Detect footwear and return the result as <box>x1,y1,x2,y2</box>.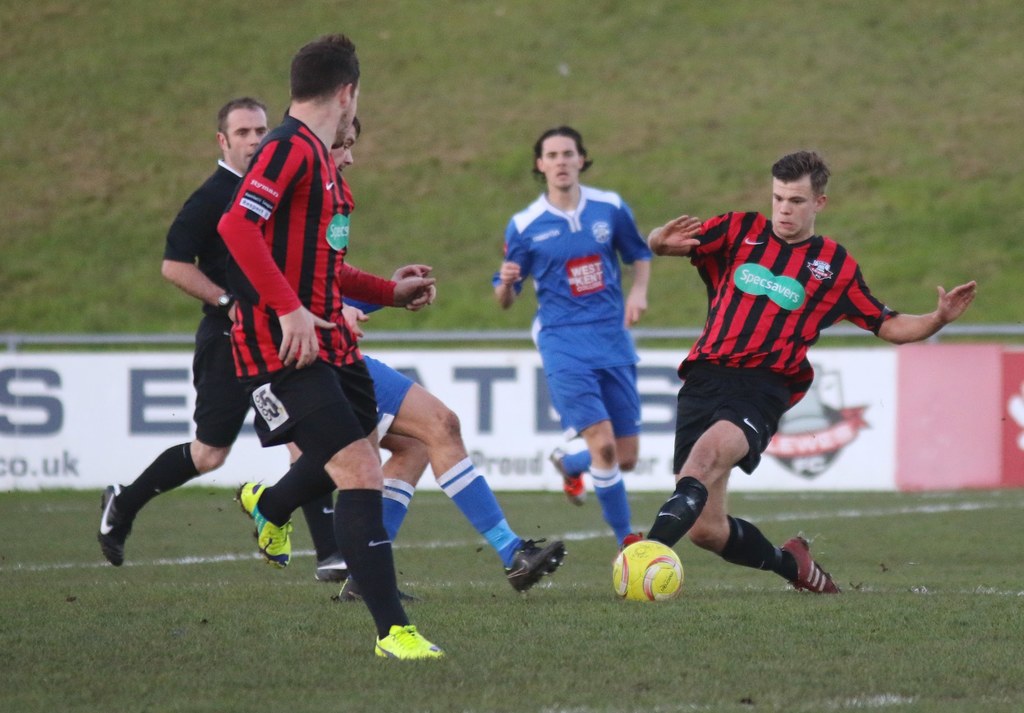
<box>771,531,845,598</box>.
